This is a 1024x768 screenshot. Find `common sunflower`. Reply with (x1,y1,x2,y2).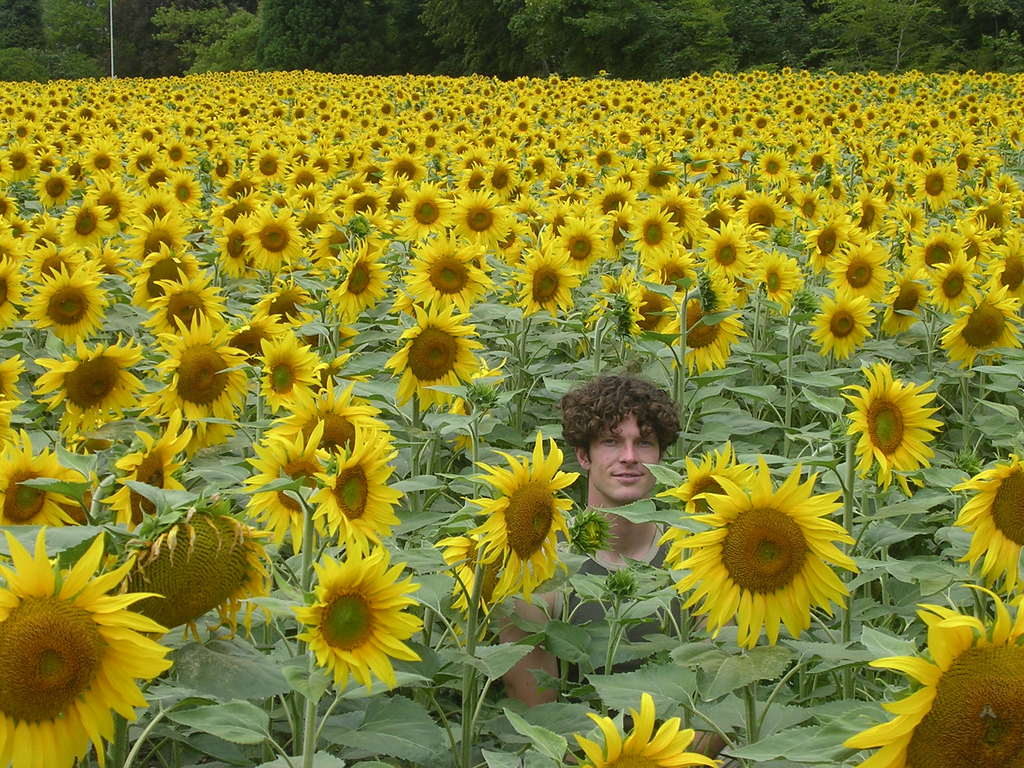
(256,221,300,266).
